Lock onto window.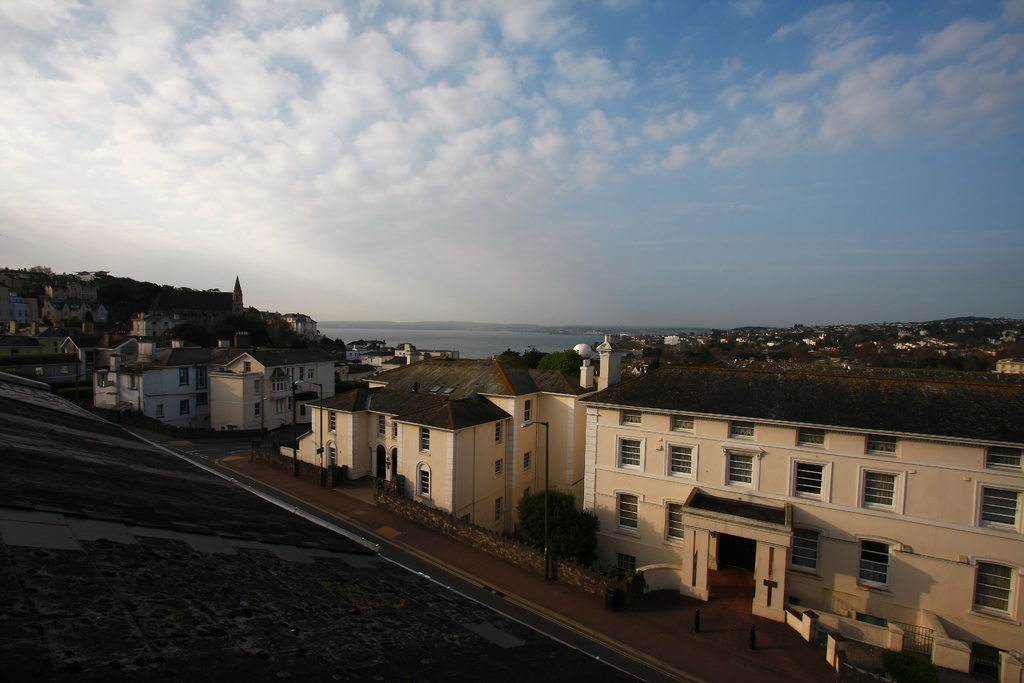
Locked: <box>616,437,643,466</box>.
